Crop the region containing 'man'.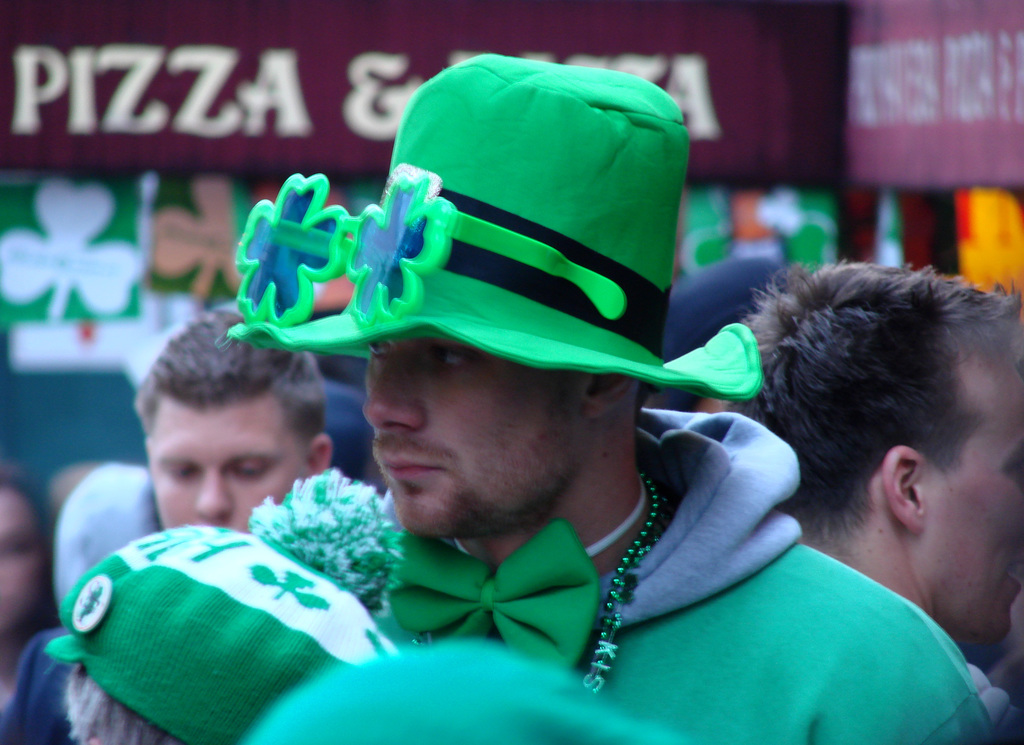
Crop region: [353,334,1016,744].
